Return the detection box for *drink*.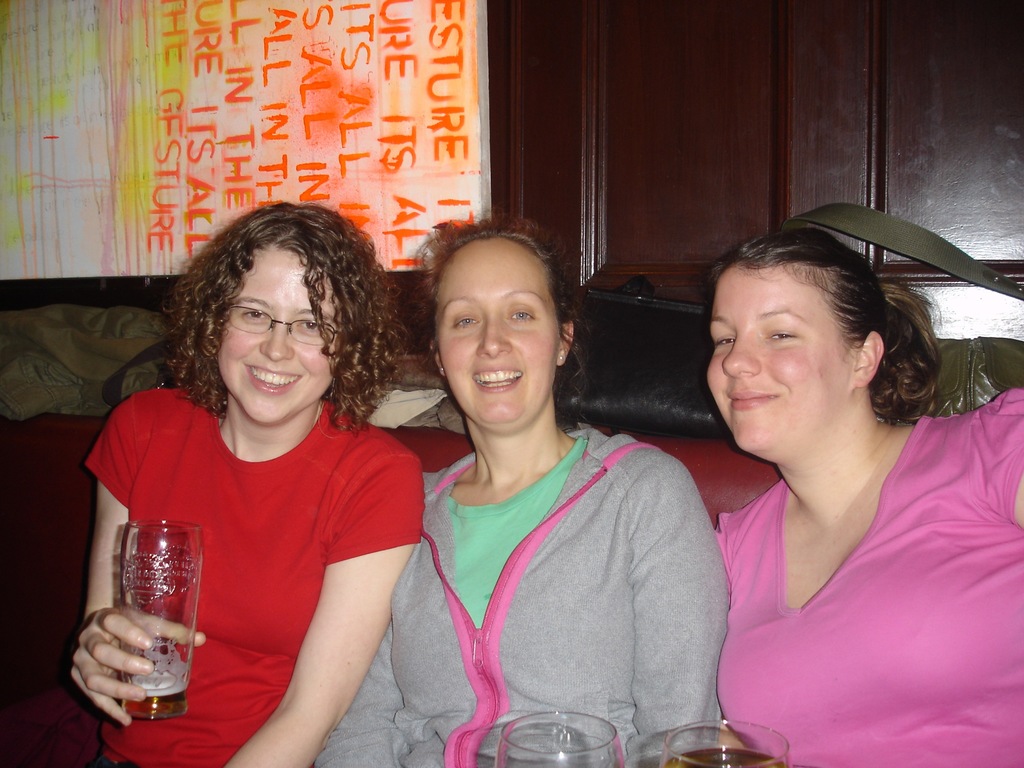
l=127, t=685, r=194, b=717.
